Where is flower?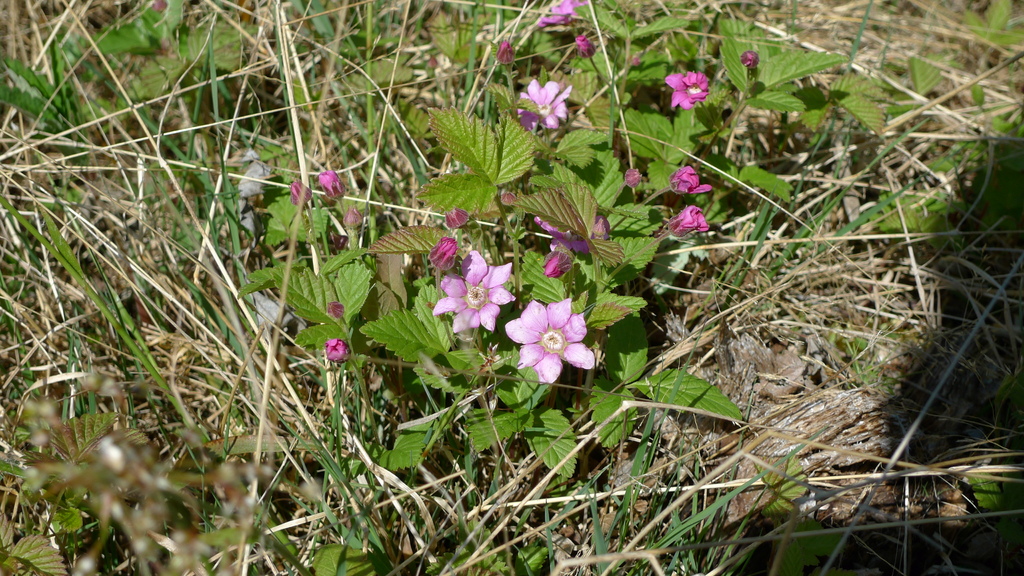
(496,41,514,70).
